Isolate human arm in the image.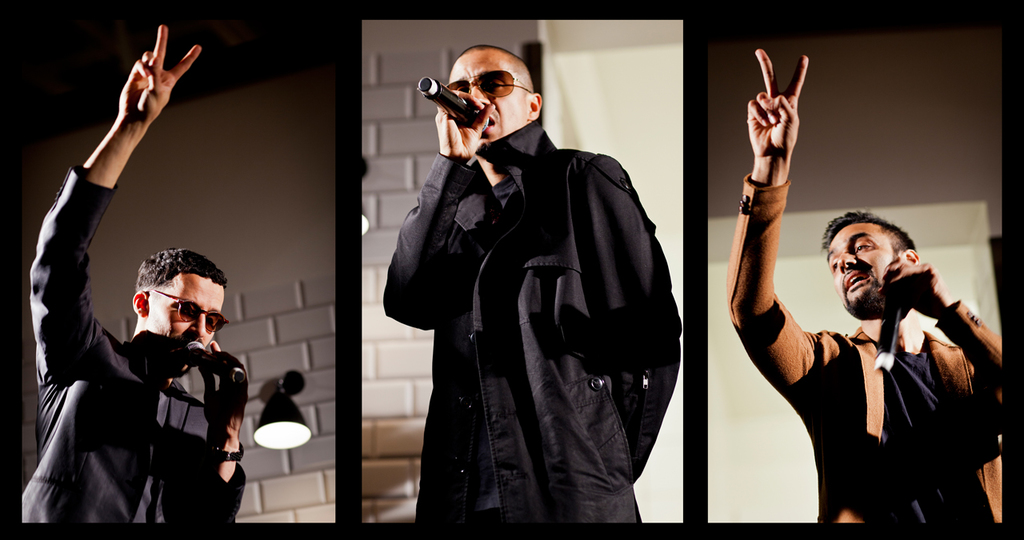
Isolated region: left=378, top=99, right=497, bottom=338.
